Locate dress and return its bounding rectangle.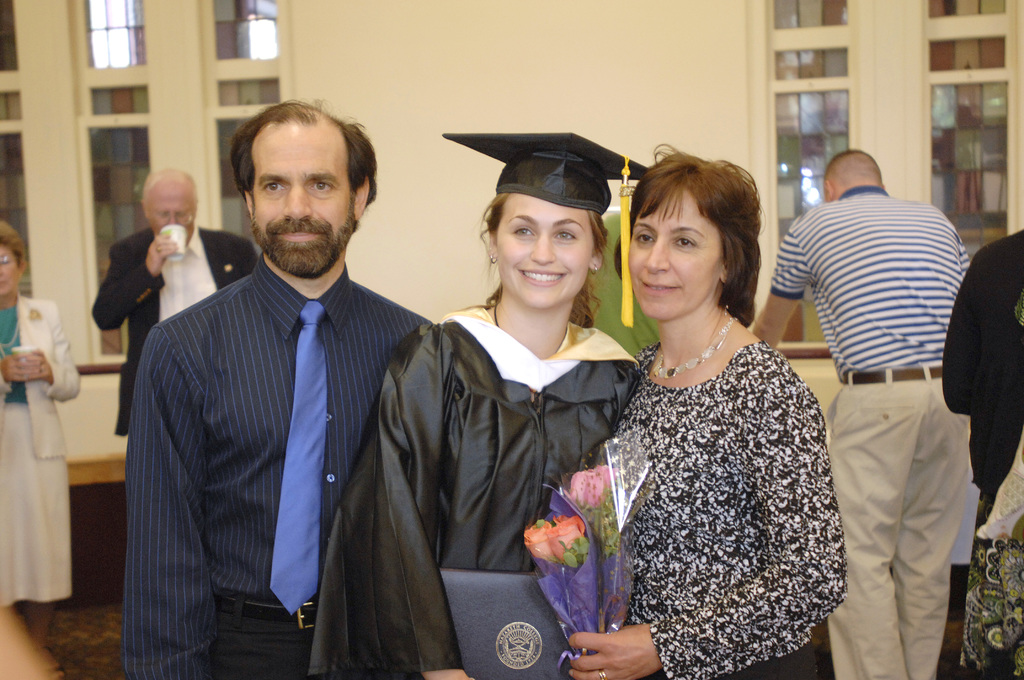
0:291:76:606.
